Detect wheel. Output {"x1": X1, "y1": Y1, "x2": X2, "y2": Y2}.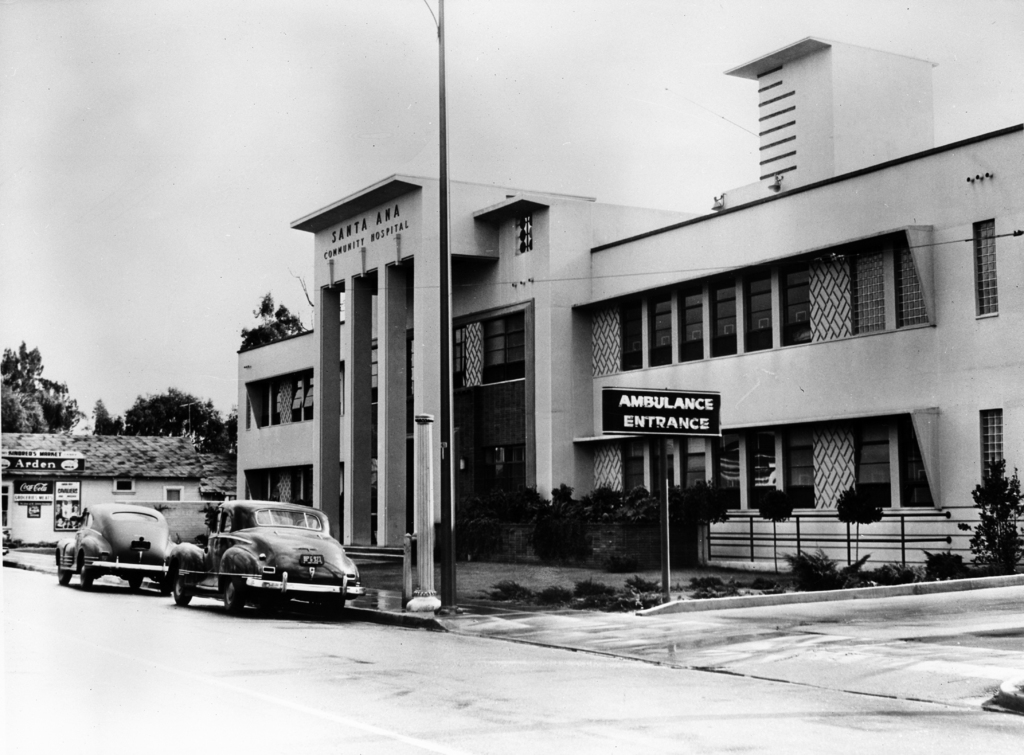
{"x1": 84, "y1": 570, "x2": 97, "y2": 589}.
